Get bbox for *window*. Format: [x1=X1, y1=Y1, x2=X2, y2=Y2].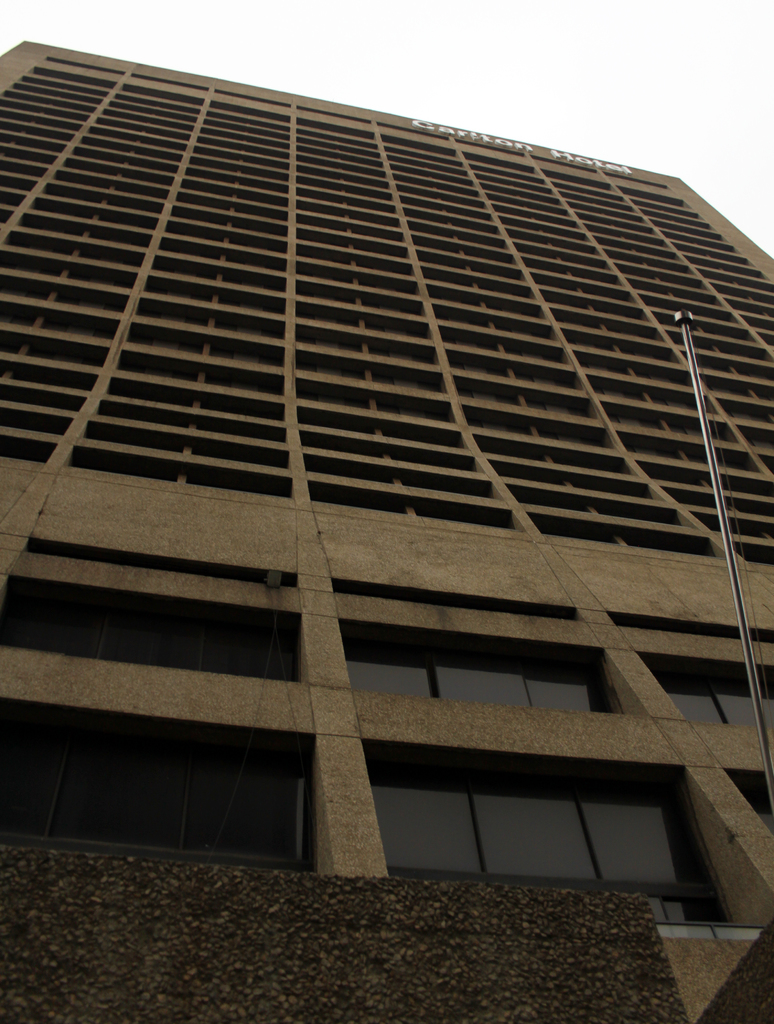
[x1=0, y1=700, x2=316, y2=874].
